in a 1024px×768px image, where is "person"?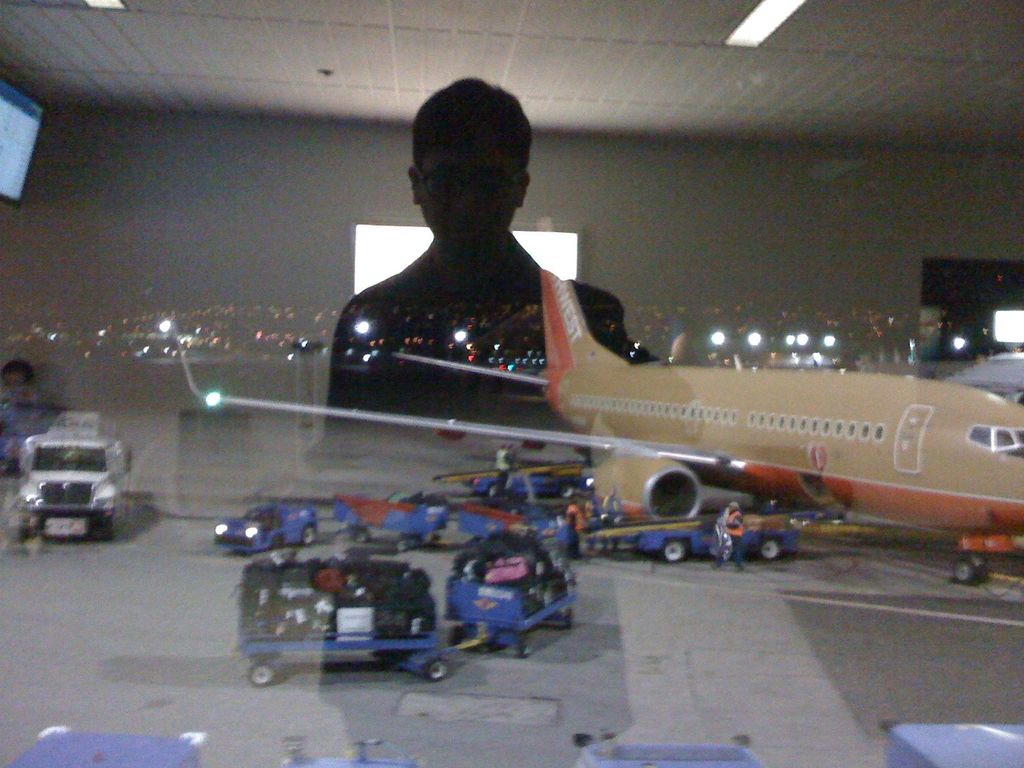
324:70:634:400.
